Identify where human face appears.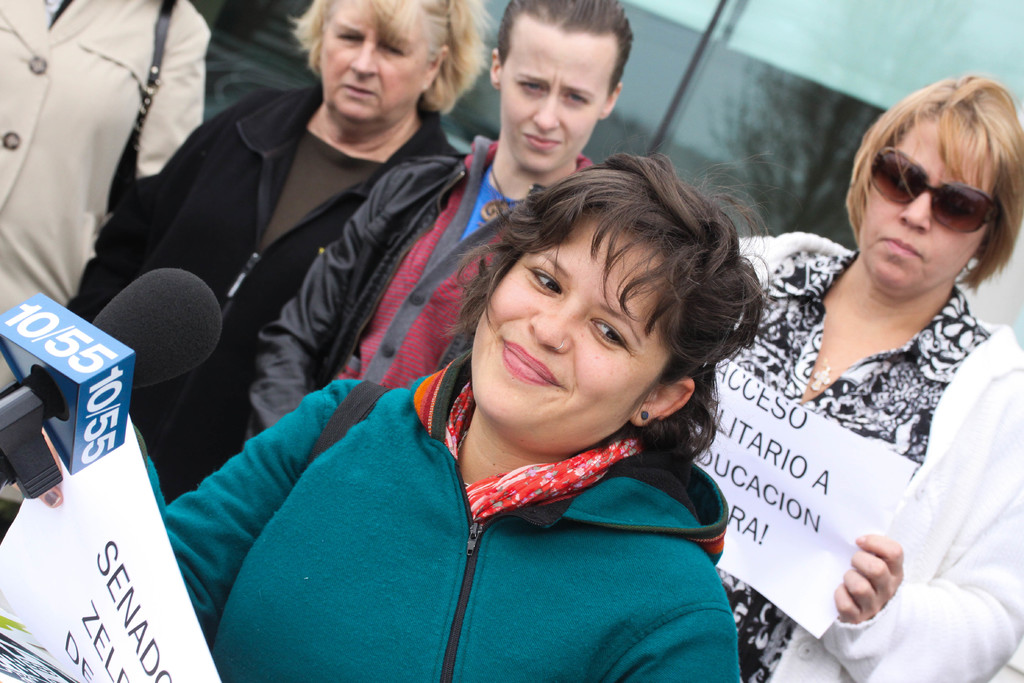
Appears at <region>472, 215, 669, 441</region>.
